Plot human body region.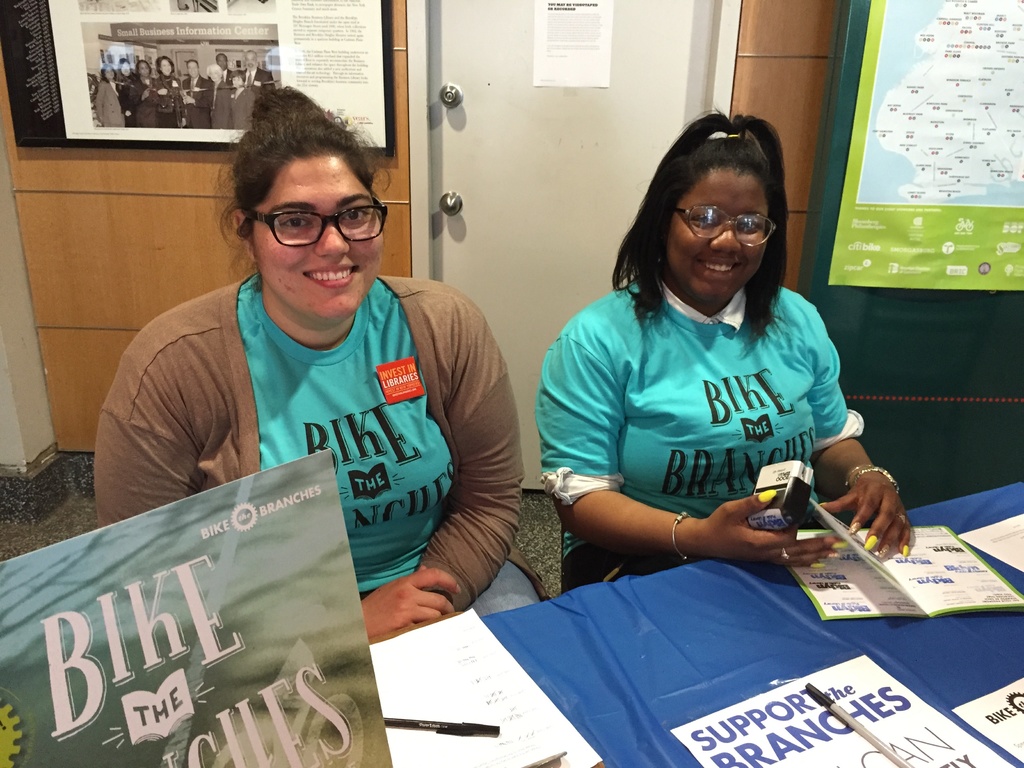
Plotted at [111, 58, 138, 130].
